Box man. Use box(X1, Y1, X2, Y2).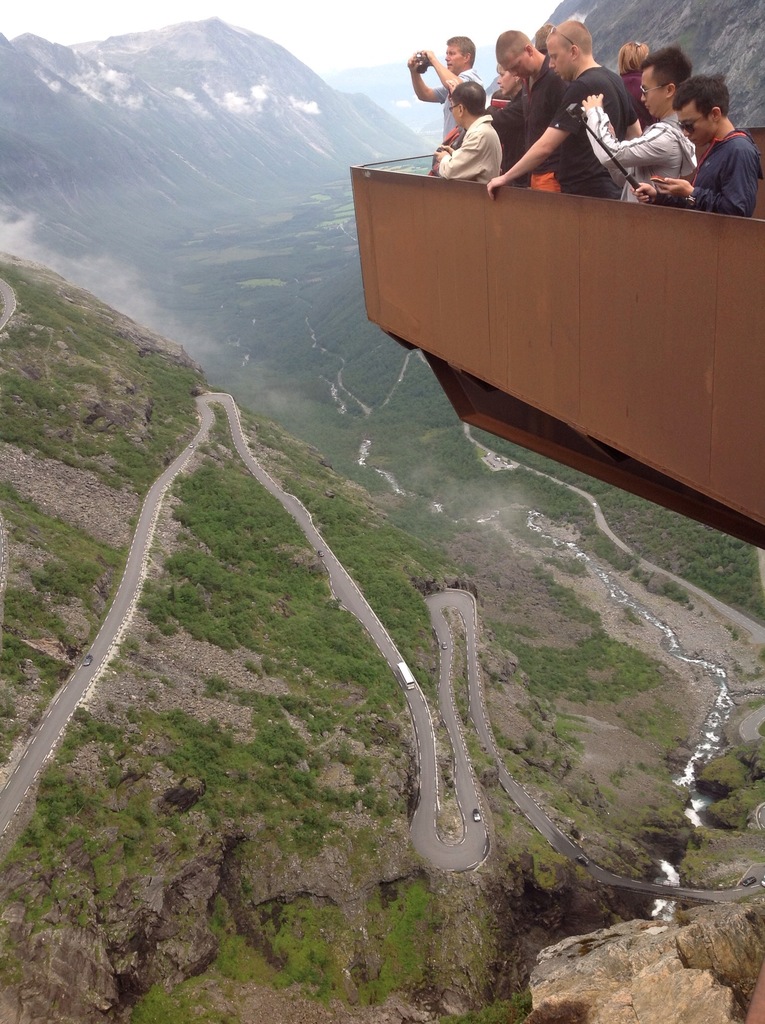
box(410, 35, 483, 140).
